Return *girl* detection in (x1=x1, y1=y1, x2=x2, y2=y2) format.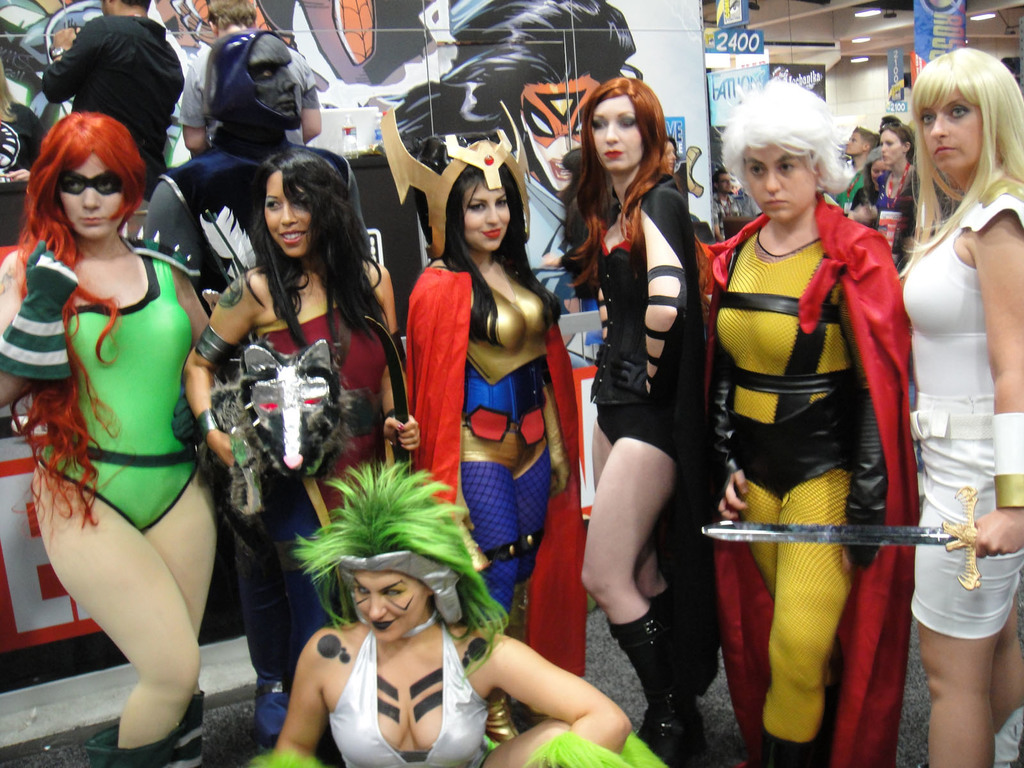
(x1=0, y1=108, x2=217, y2=767).
